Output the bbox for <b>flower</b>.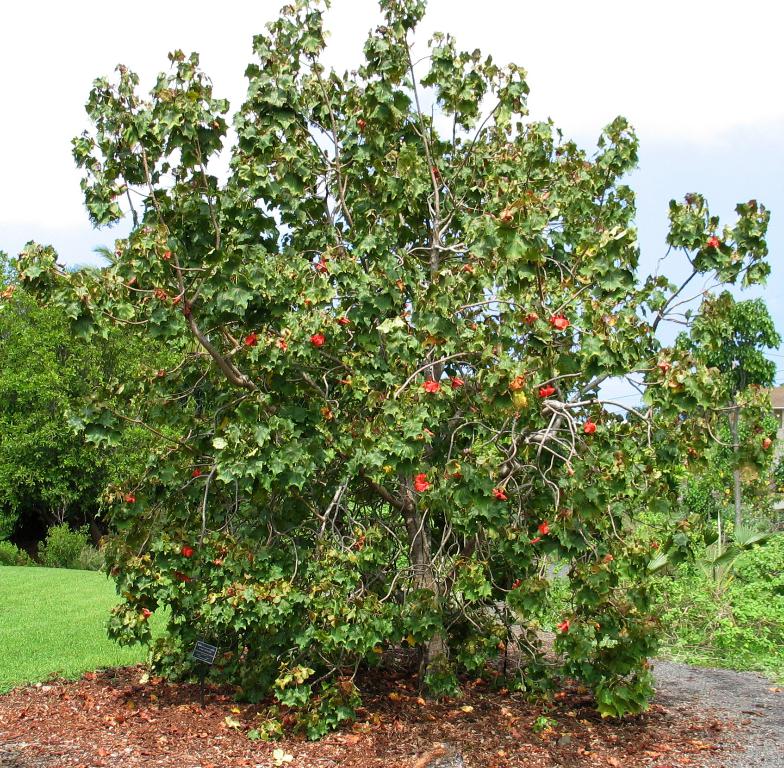
x1=416 y1=474 x2=430 y2=492.
